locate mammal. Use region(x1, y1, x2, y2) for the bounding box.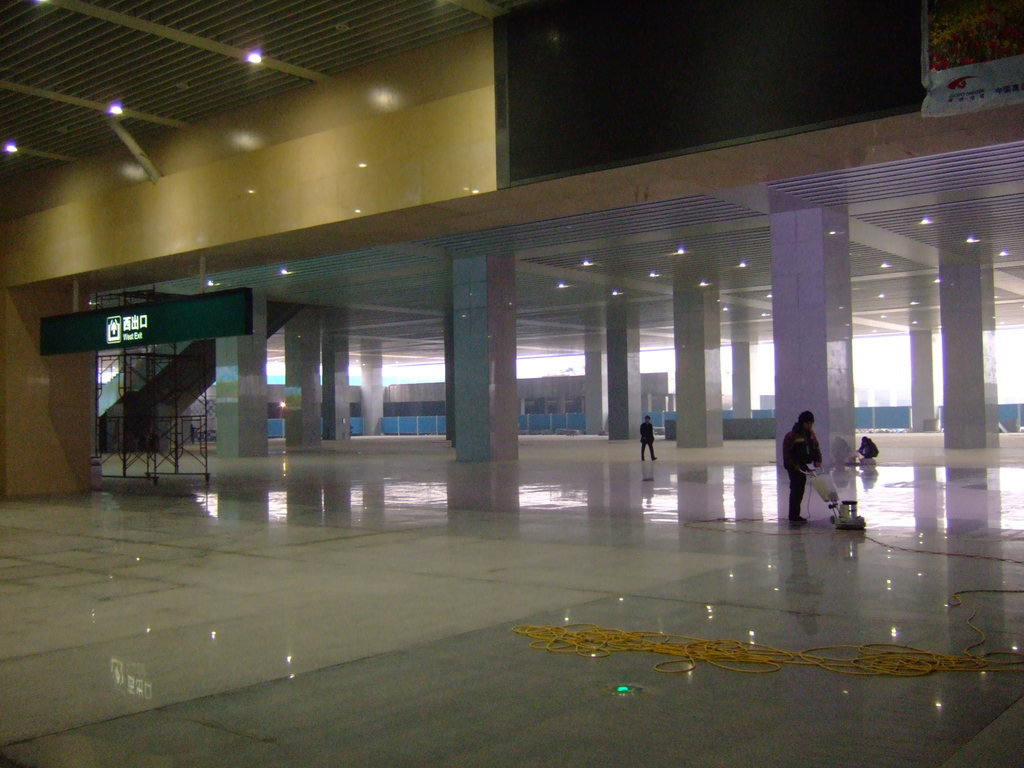
region(639, 415, 659, 461).
